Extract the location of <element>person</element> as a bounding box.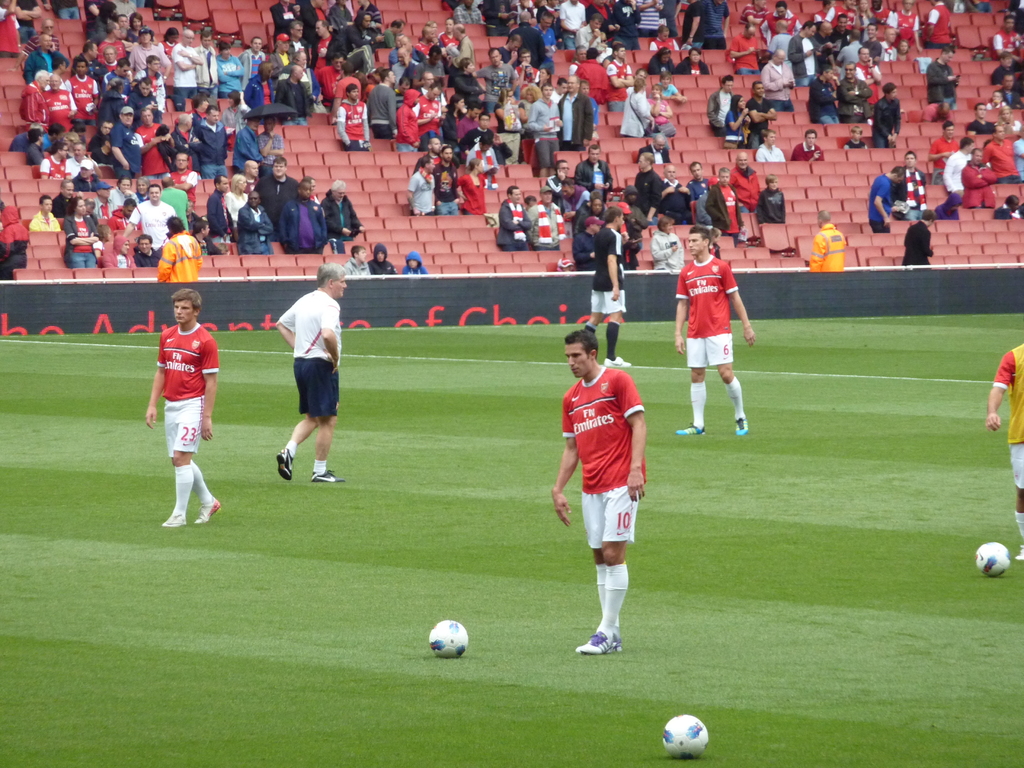
box(53, 182, 83, 216).
